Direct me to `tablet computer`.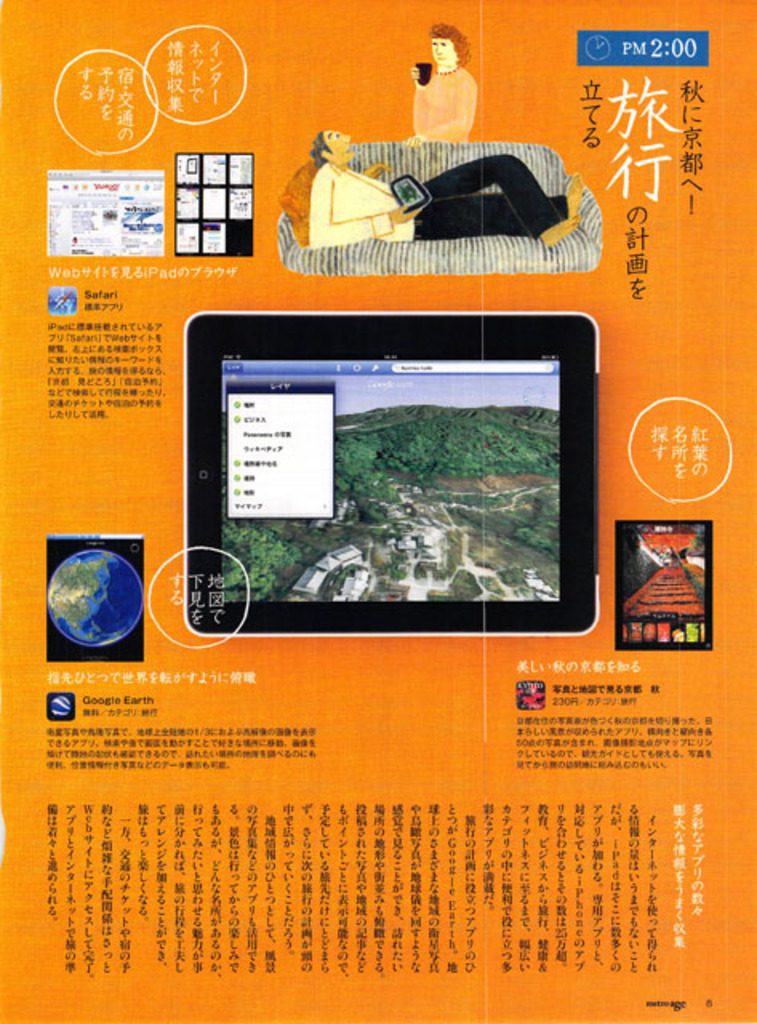
Direction: [186, 310, 602, 638].
